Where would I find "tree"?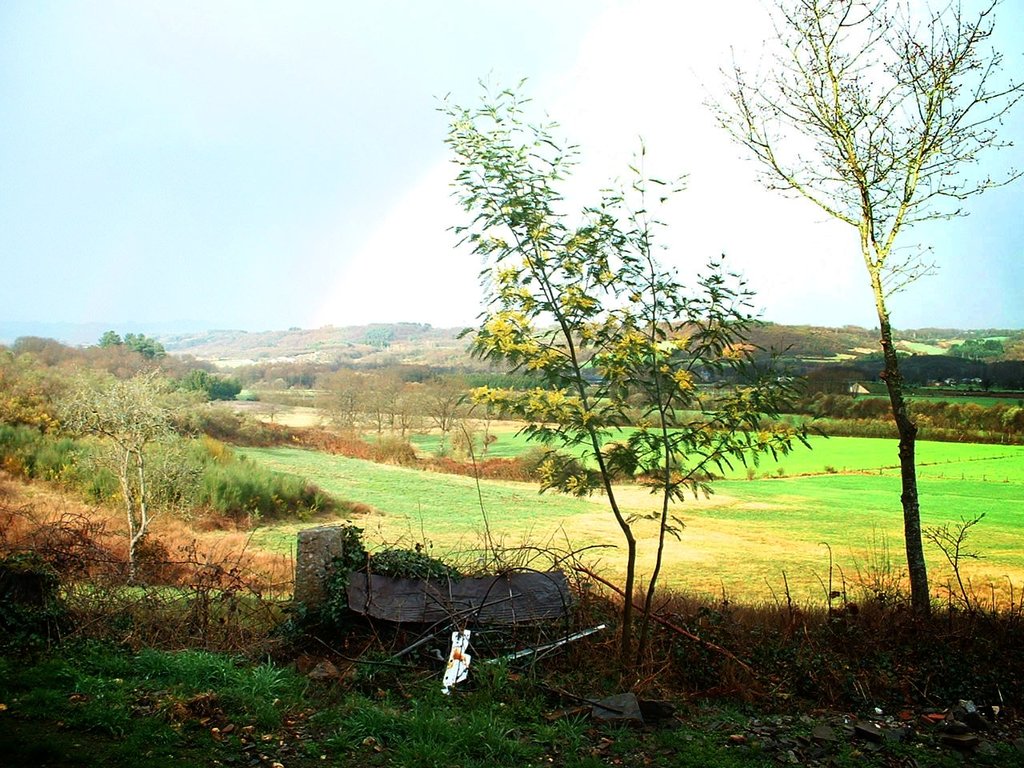
At l=178, t=368, r=246, b=403.
